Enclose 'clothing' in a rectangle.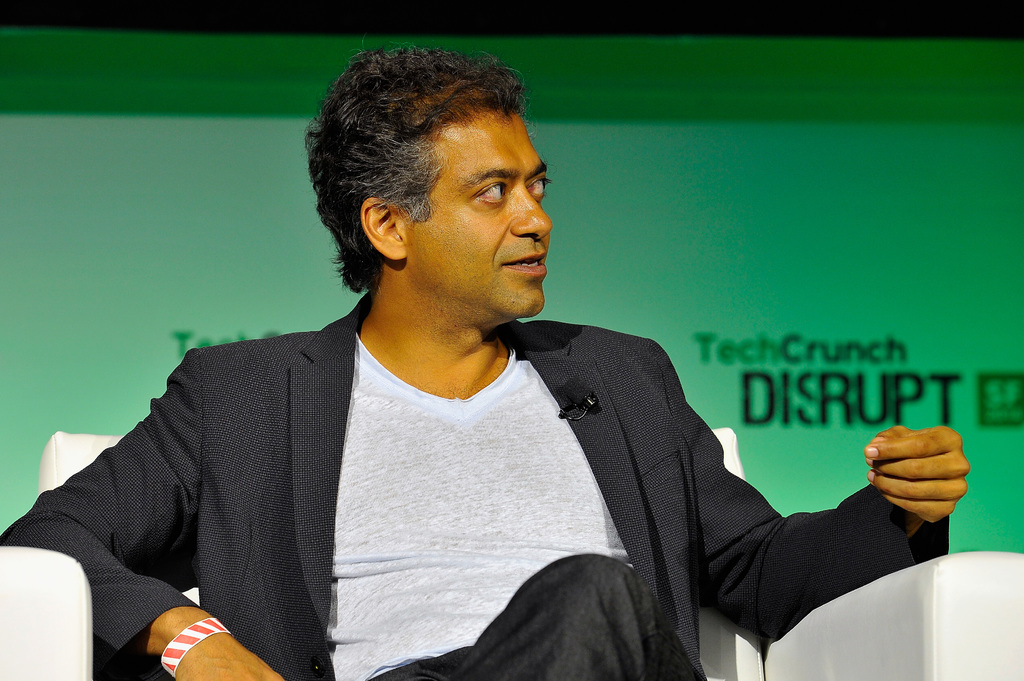
<box>0,285,953,680</box>.
